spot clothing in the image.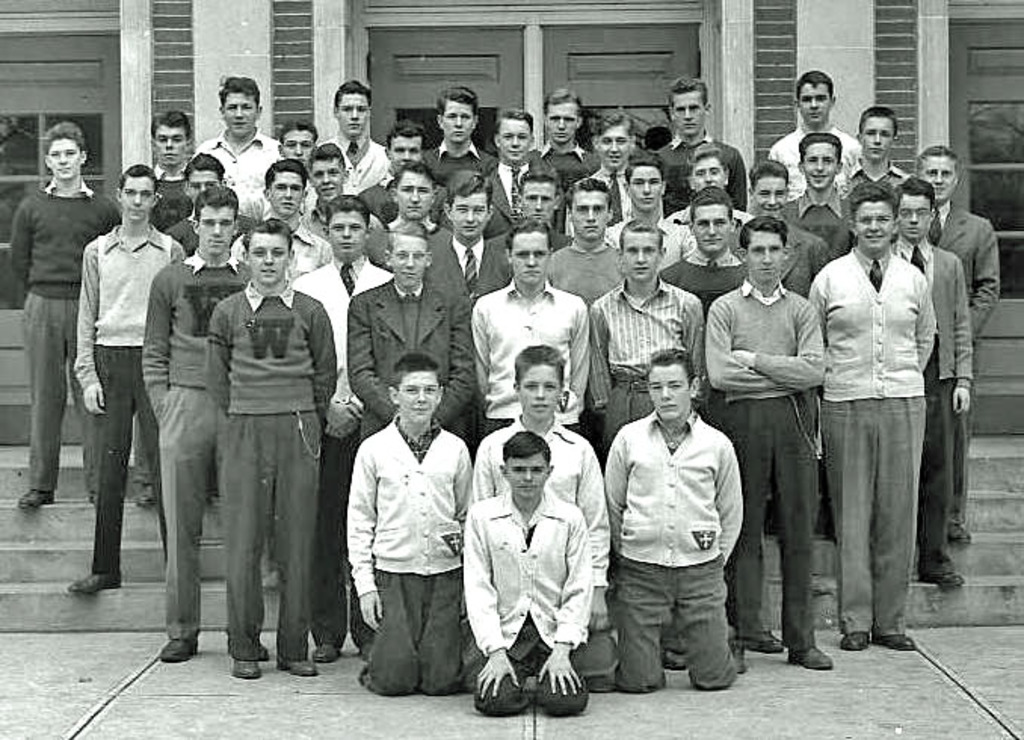
clothing found at <bbox>666, 246, 754, 302</bbox>.
